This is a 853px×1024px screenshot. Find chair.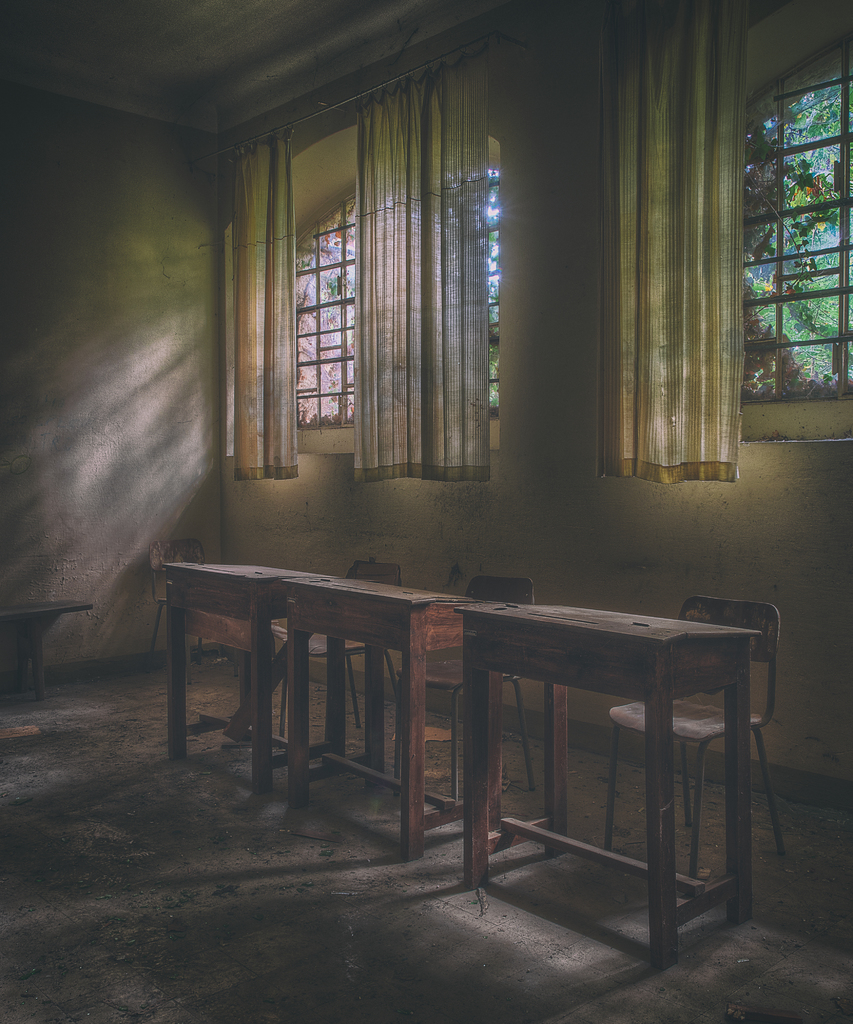
Bounding box: (389, 575, 541, 796).
